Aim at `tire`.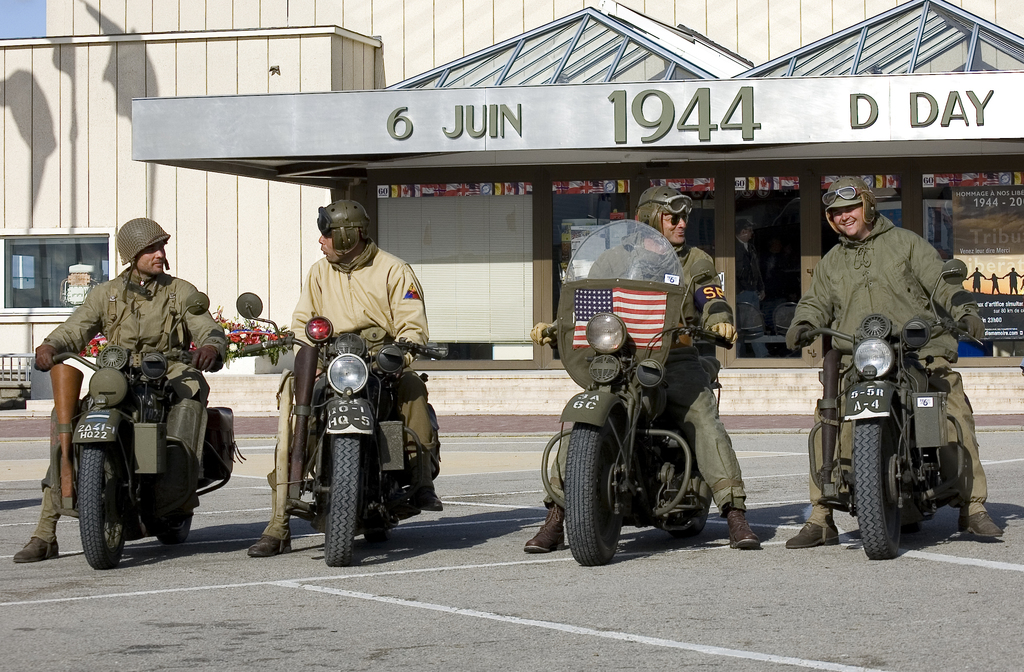
Aimed at pyautogui.locateOnScreen(161, 455, 200, 543).
